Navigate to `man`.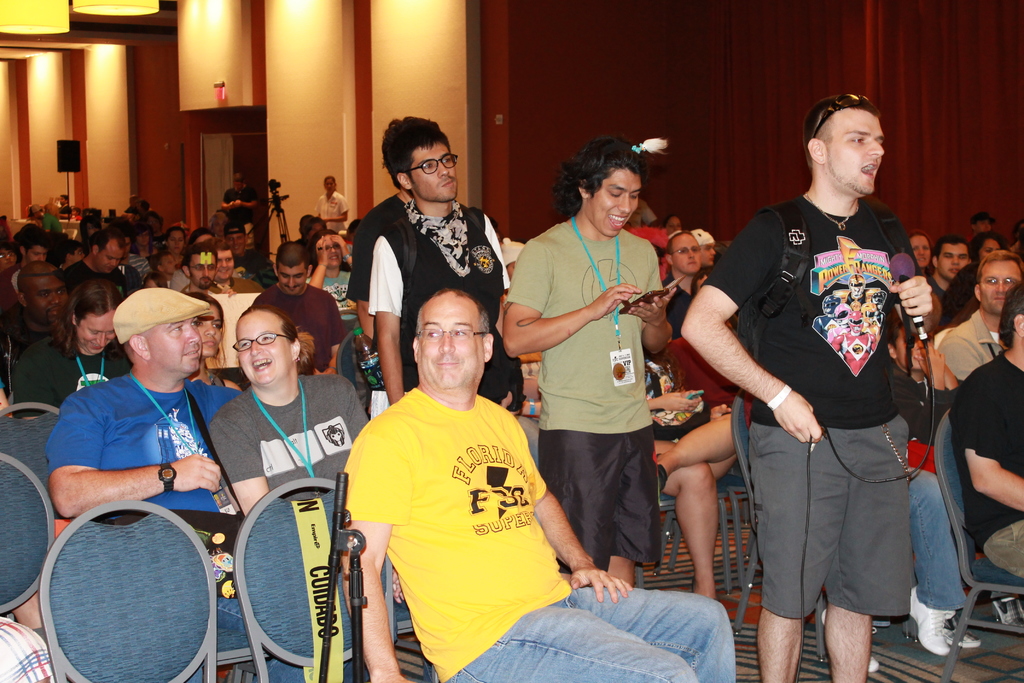
Navigation target: Rect(151, 247, 179, 283).
